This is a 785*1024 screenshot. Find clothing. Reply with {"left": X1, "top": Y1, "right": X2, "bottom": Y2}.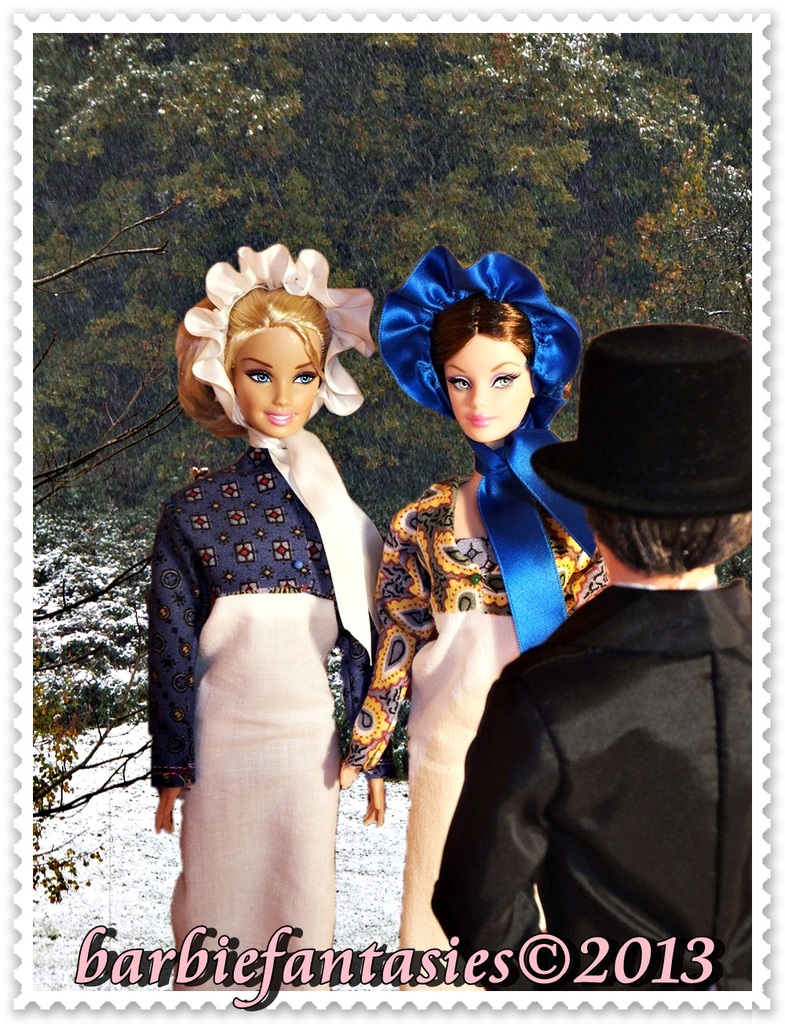
{"left": 432, "top": 586, "right": 752, "bottom": 1004}.
